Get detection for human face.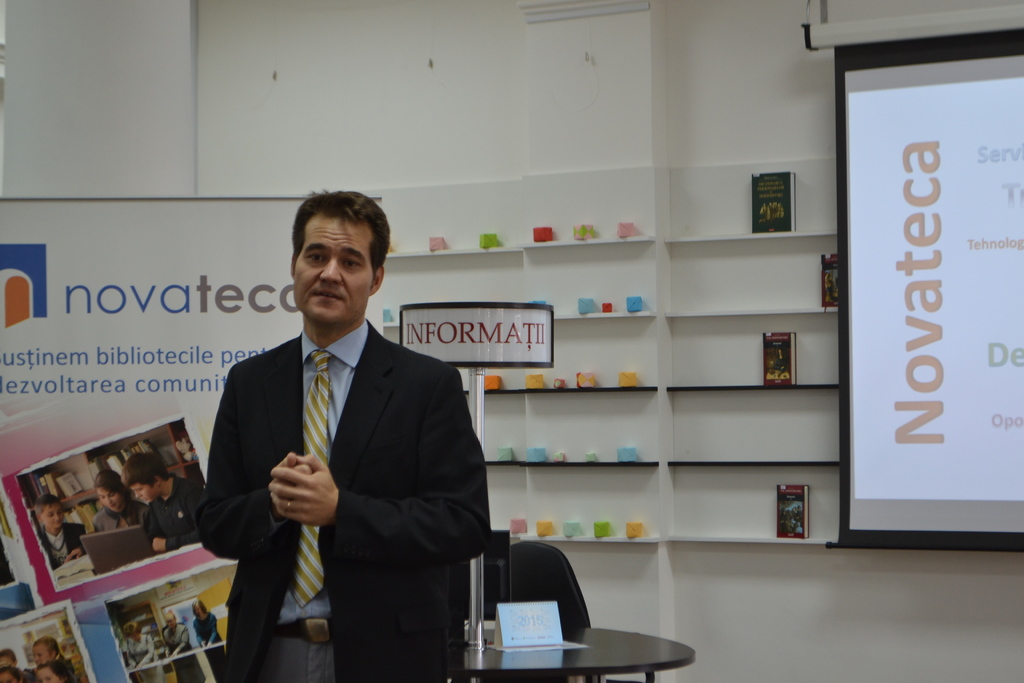
Detection: region(44, 508, 63, 537).
